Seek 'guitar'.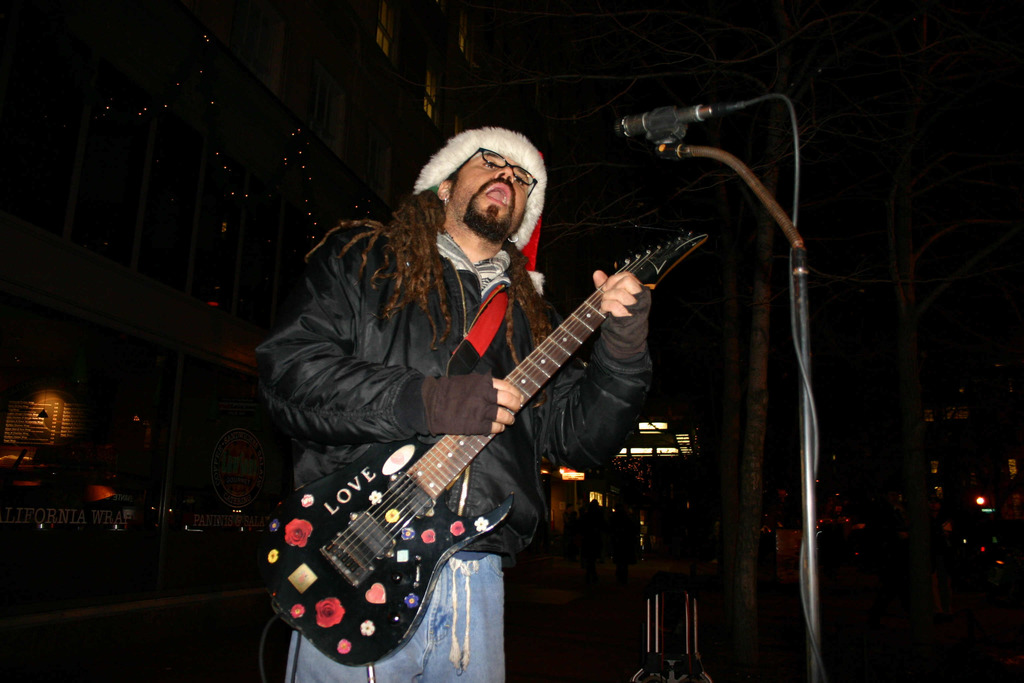
region(265, 226, 705, 670).
